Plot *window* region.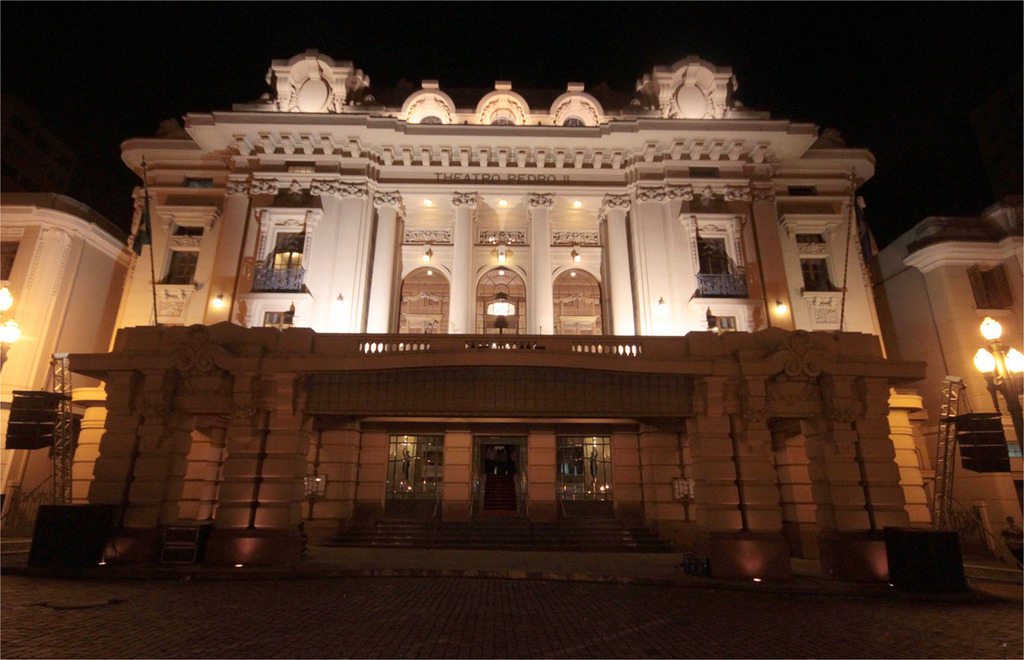
Plotted at bbox=(974, 266, 1006, 315).
